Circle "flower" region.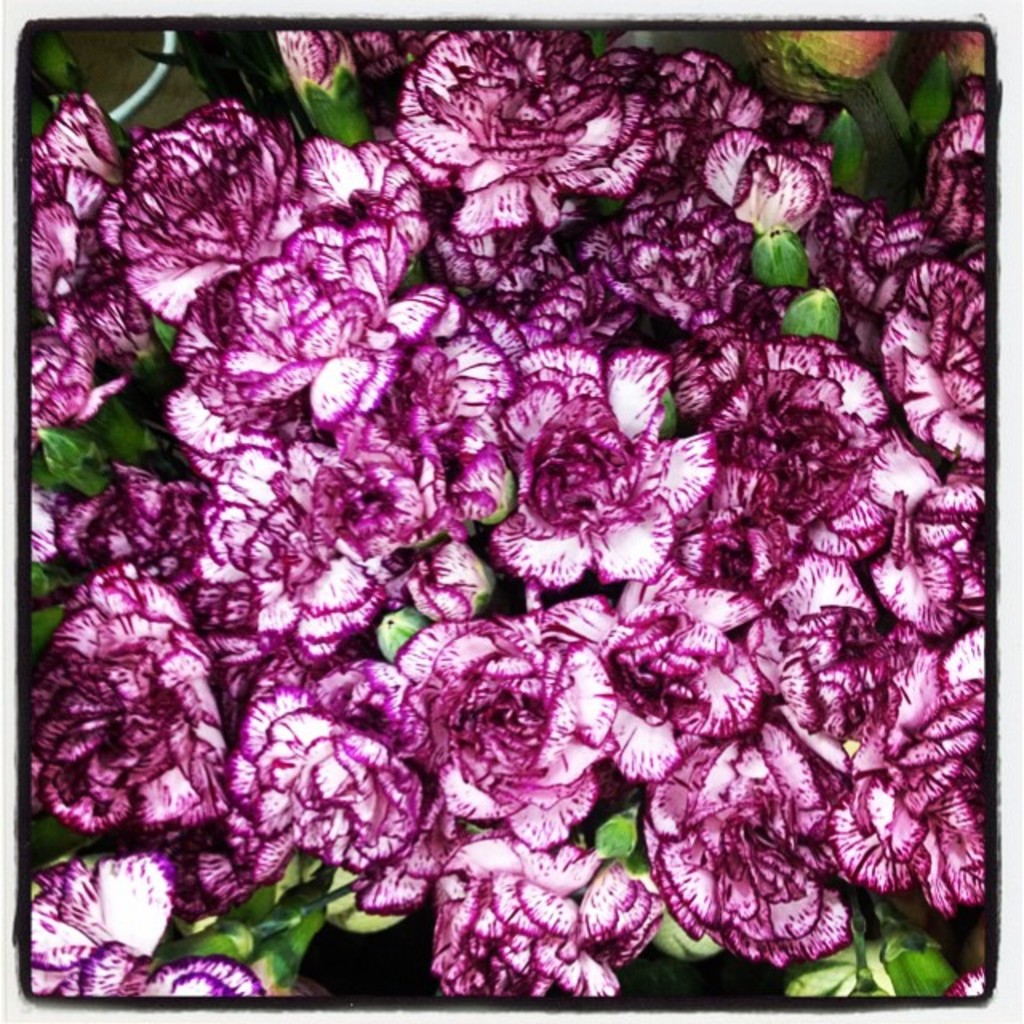
Region: select_region(656, 726, 848, 982).
